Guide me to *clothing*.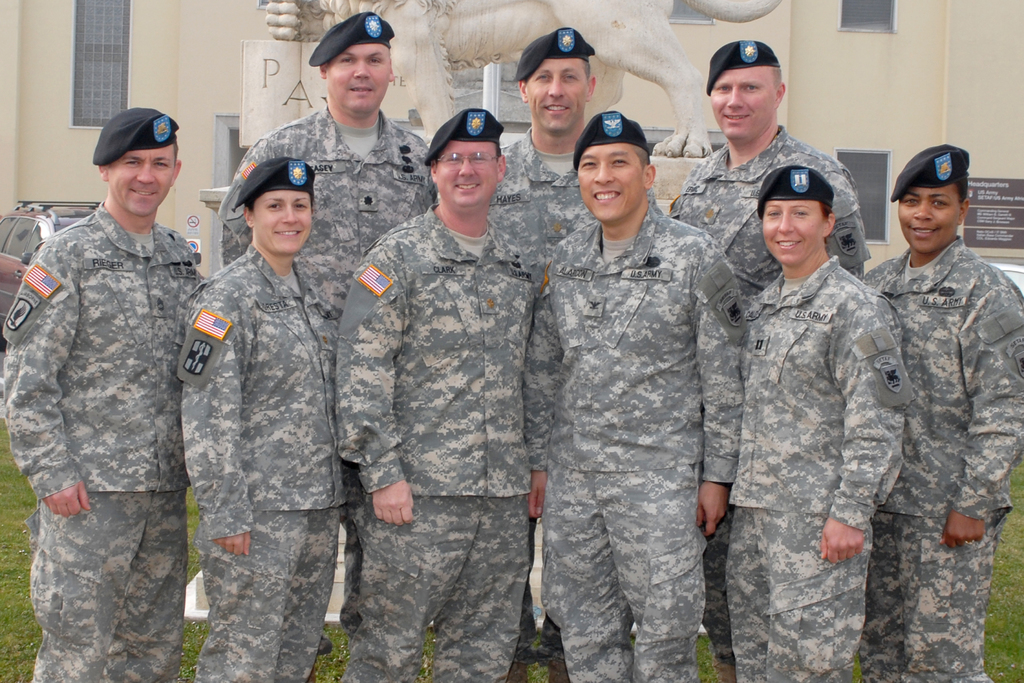
Guidance: 0:206:218:680.
